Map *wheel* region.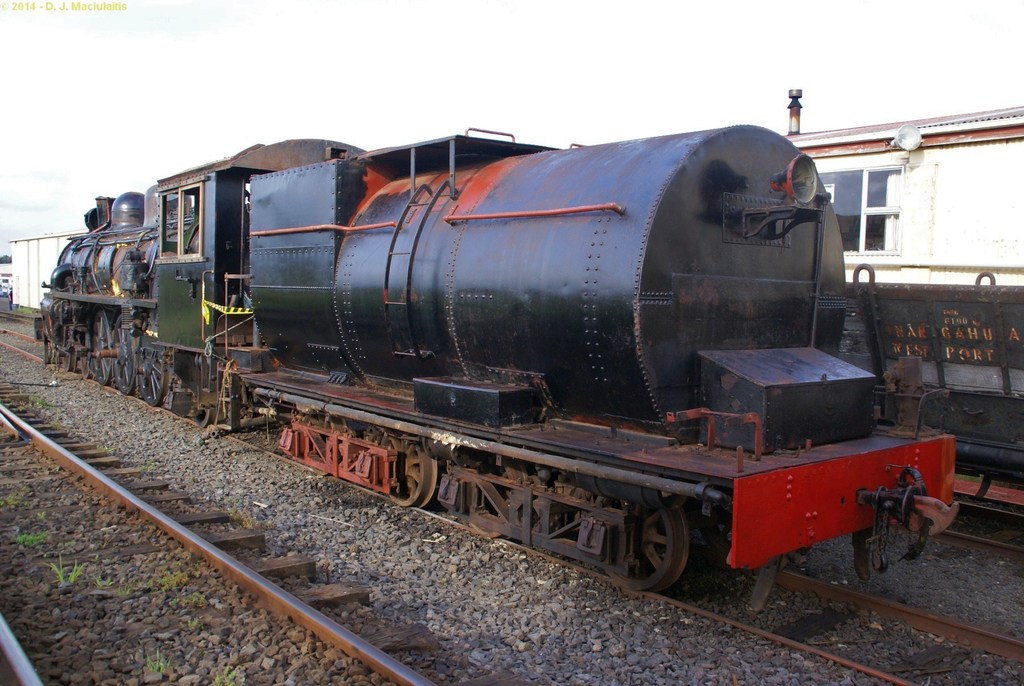
Mapped to (left=113, top=314, right=141, bottom=396).
